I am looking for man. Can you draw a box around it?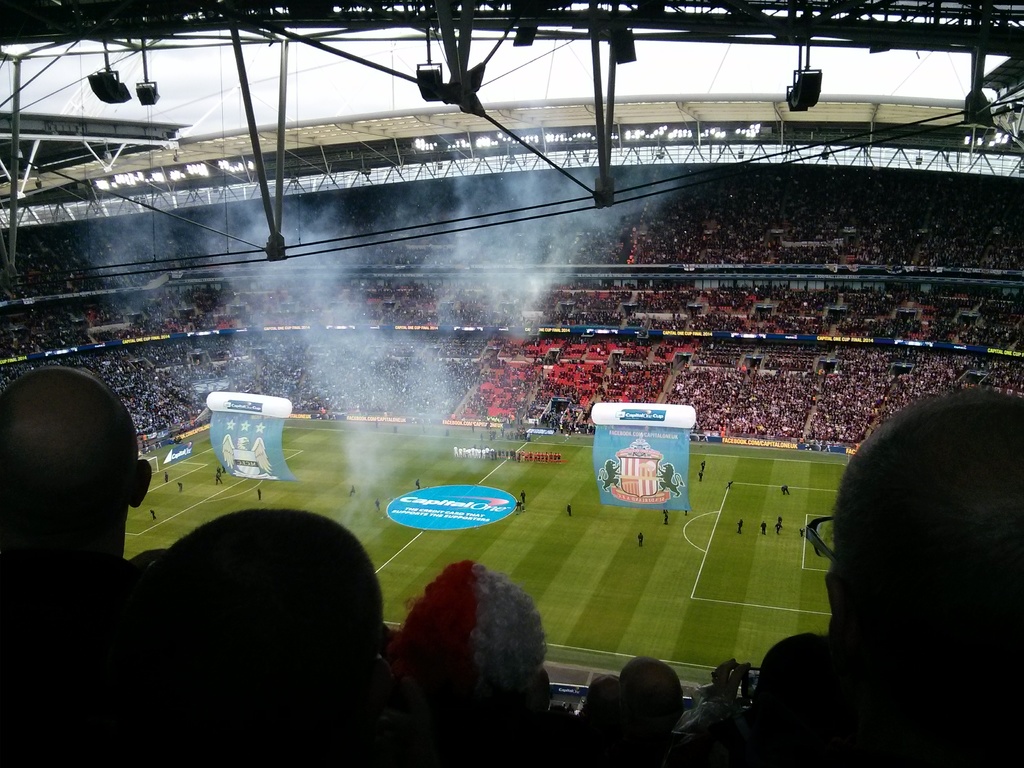
Sure, the bounding box is <bbox>0, 361, 150, 738</bbox>.
